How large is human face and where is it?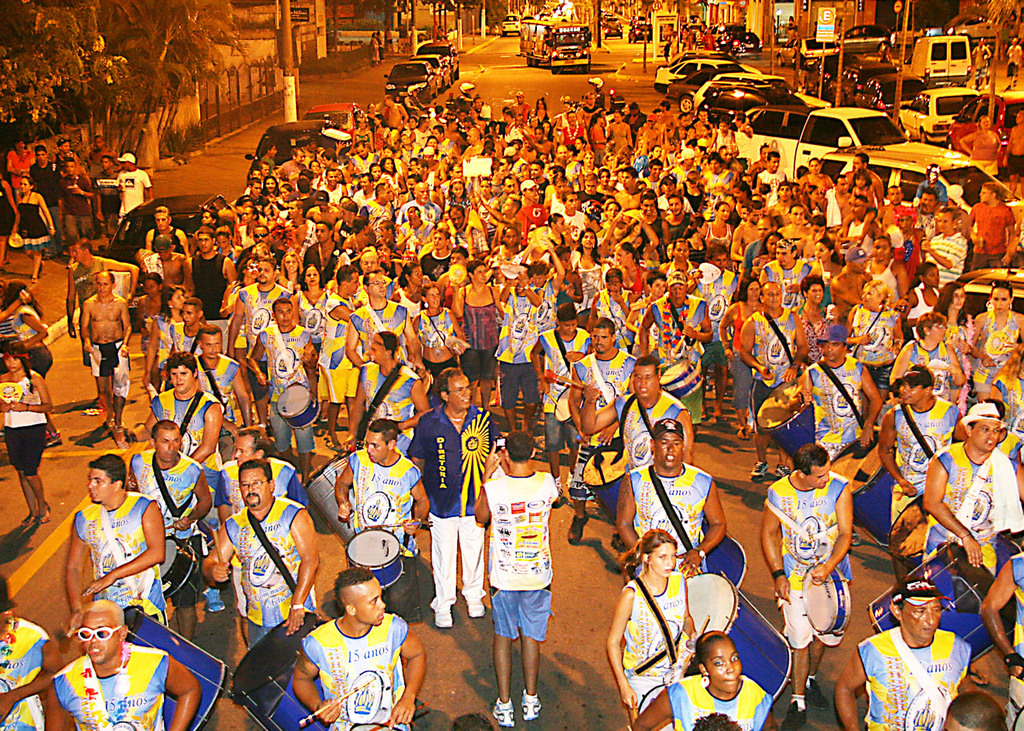
Bounding box: [left=82, top=611, right=120, bottom=664].
